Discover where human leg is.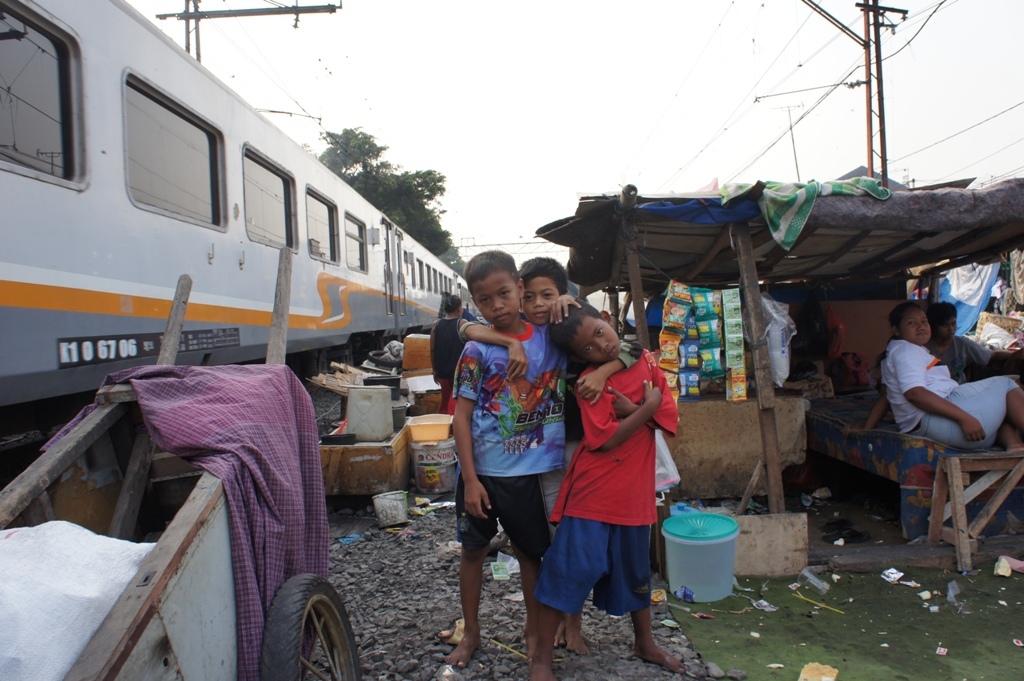
Discovered at rect(547, 511, 634, 674).
